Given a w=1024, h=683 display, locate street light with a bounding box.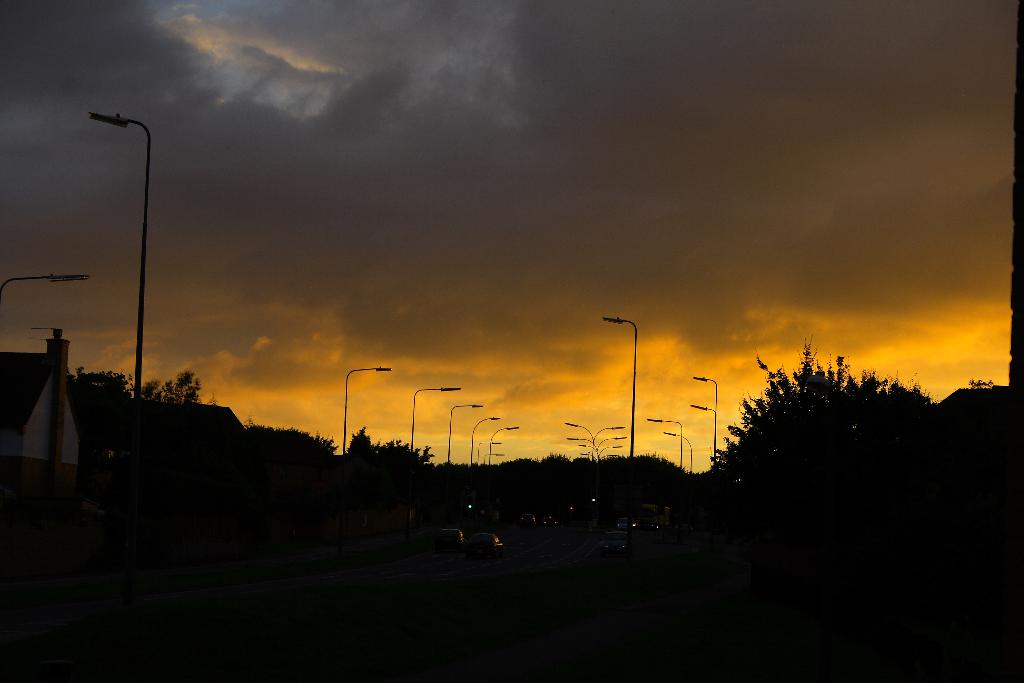
Located: 649/417/687/470.
